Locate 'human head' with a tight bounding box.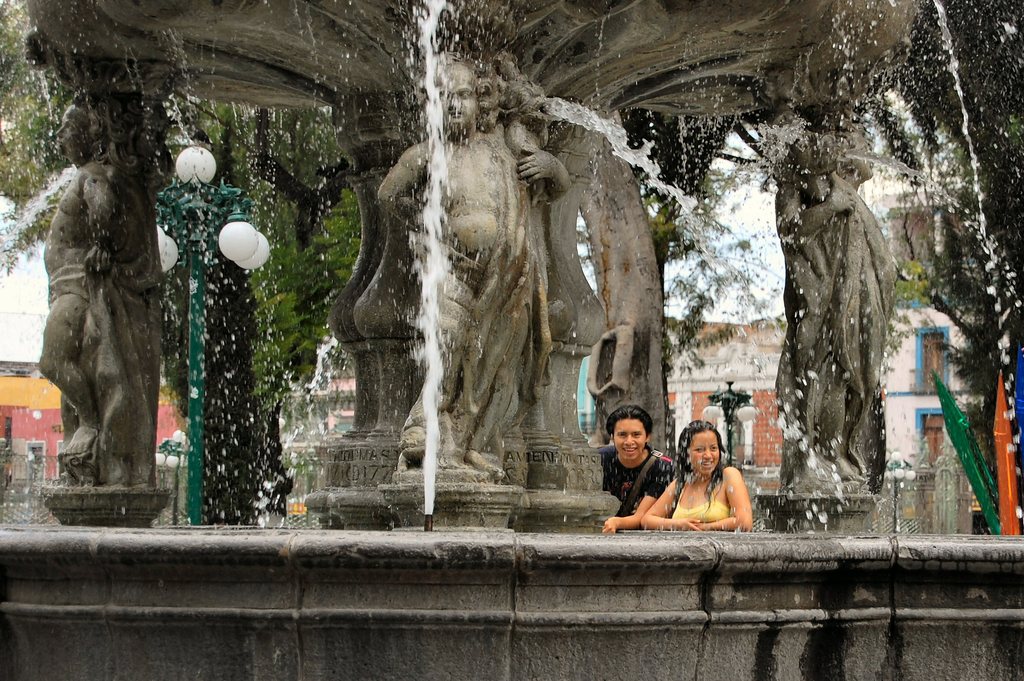
{"x1": 679, "y1": 418, "x2": 719, "y2": 474}.
